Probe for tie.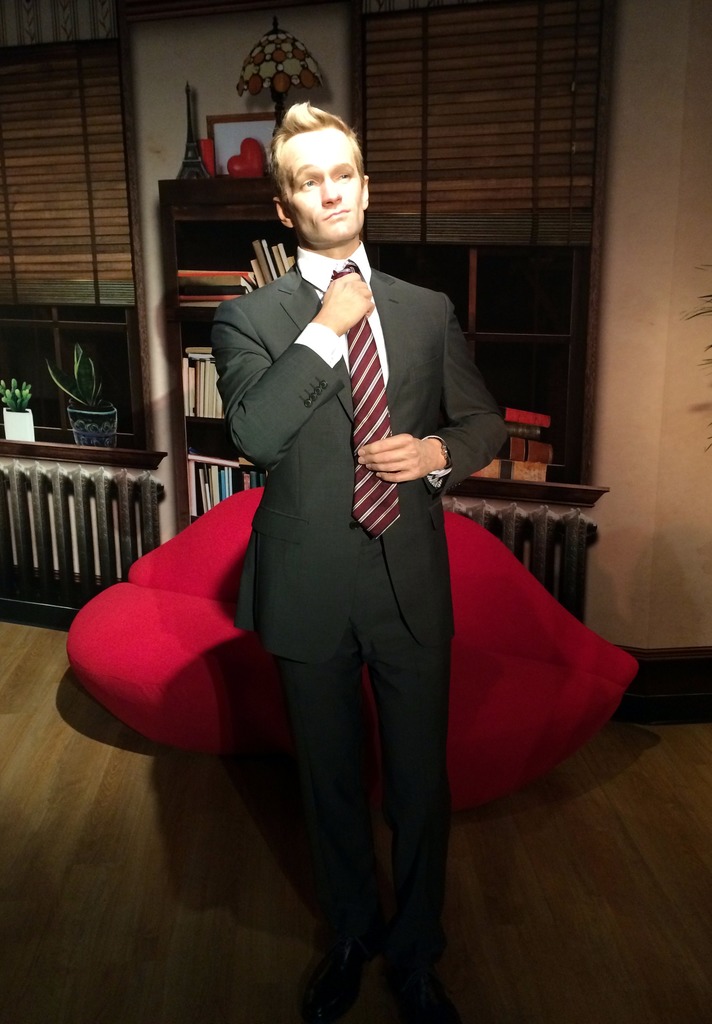
Probe result: {"left": 328, "top": 267, "right": 396, "bottom": 541}.
